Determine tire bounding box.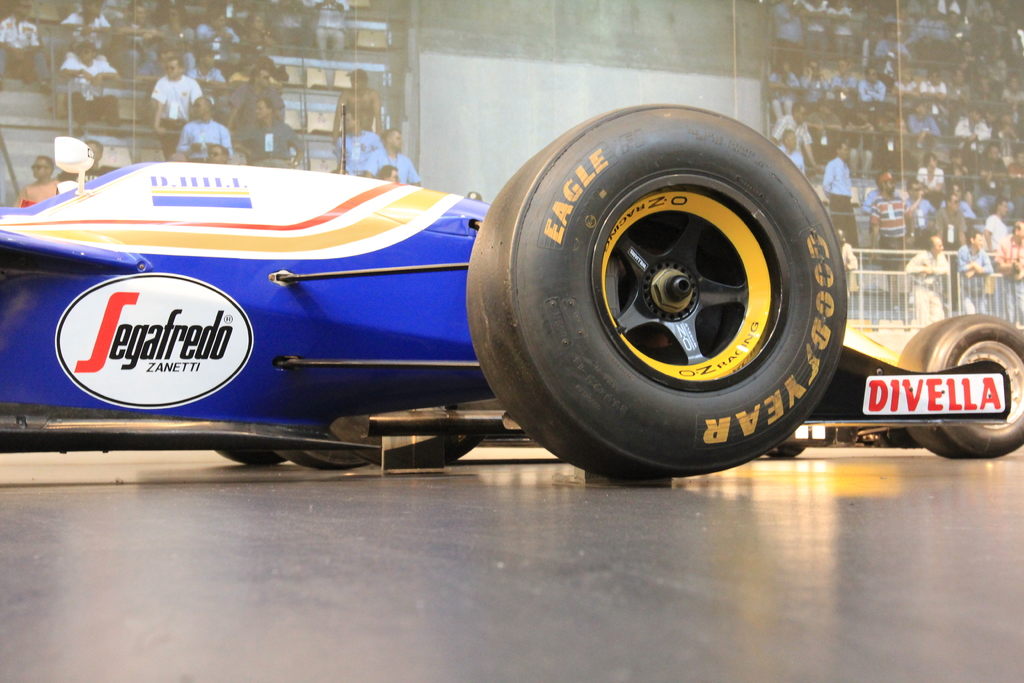
Determined: [left=462, top=110, right=851, bottom=495].
